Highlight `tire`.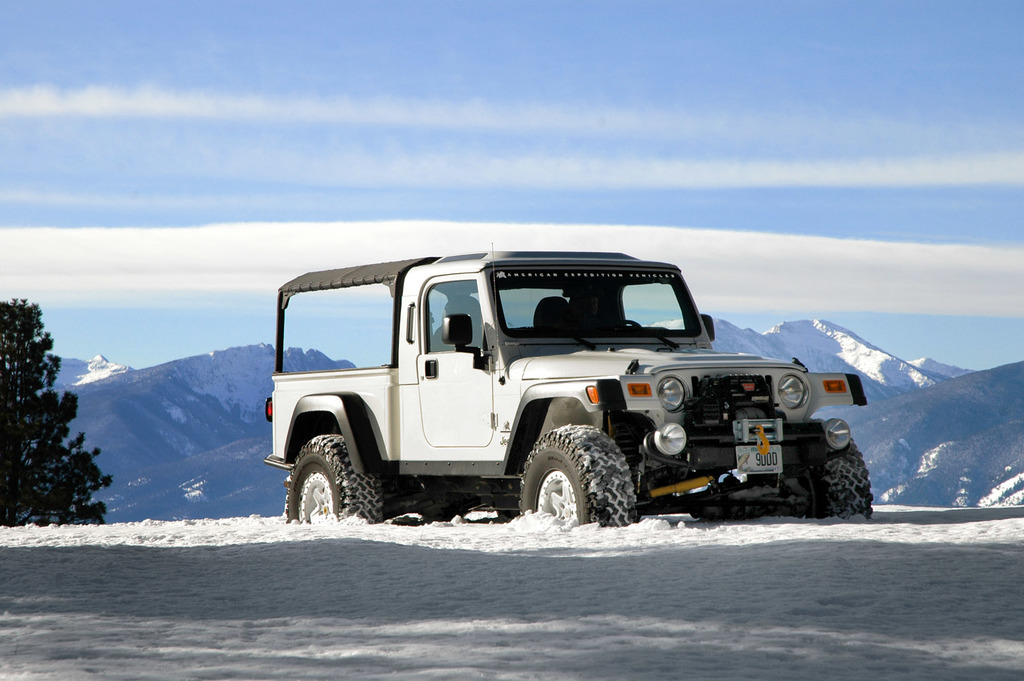
Highlighted region: rect(286, 435, 383, 520).
